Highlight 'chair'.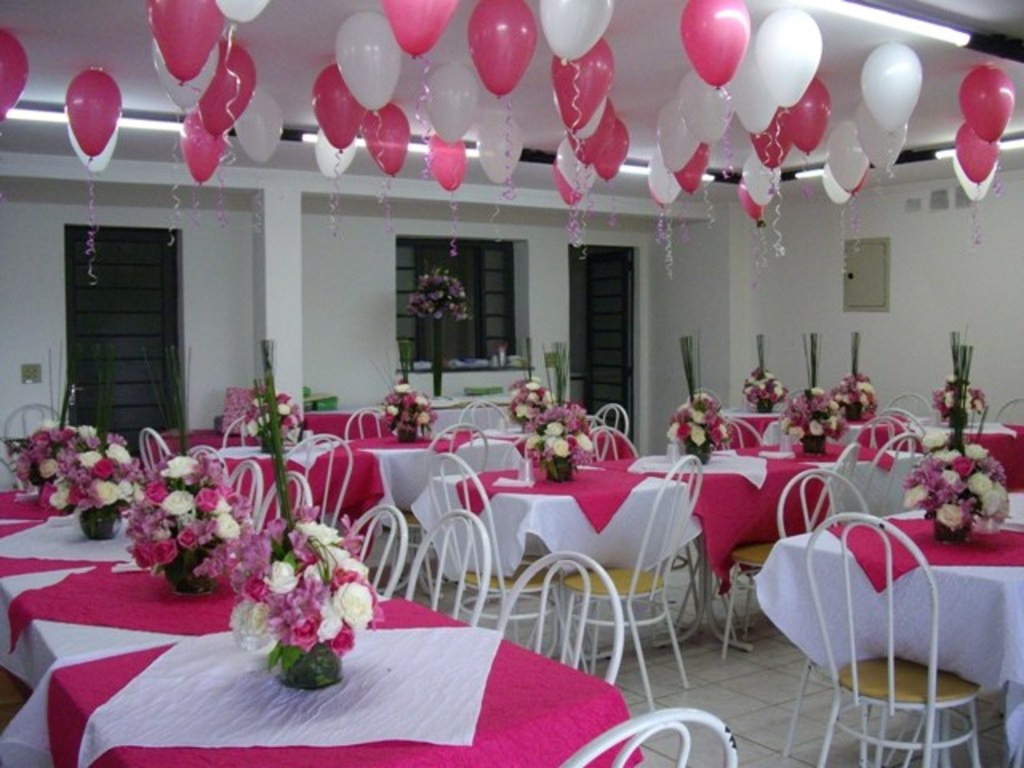
Highlighted region: {"x1": 187, "y1": 453, "x2": 222, "y2": 475}.
